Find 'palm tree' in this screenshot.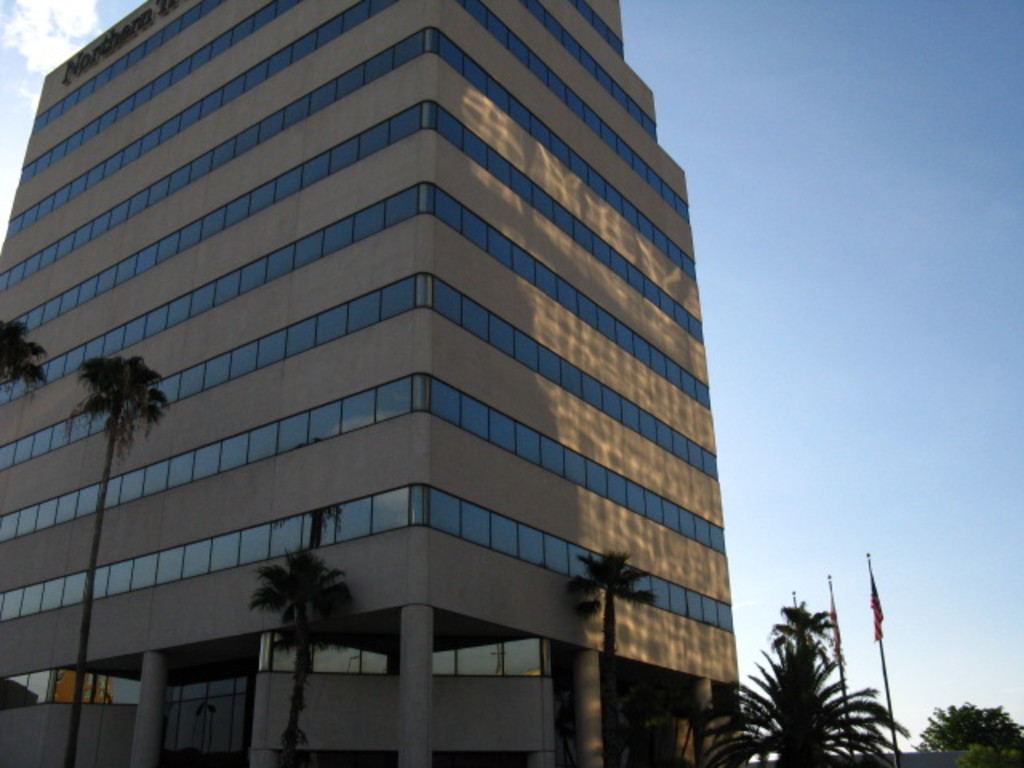
The bounding box for 'palm tree' is crop(246, 539, 368, 766).
